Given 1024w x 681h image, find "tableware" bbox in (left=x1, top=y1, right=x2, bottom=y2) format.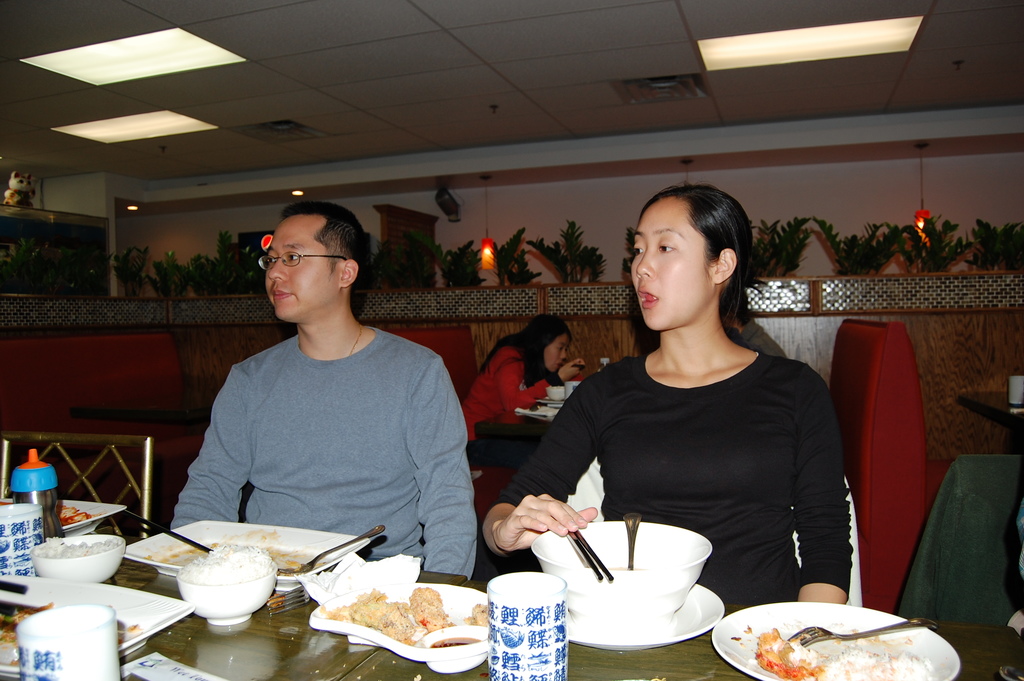
(left=18, top=605, right=122, bottom=680).
